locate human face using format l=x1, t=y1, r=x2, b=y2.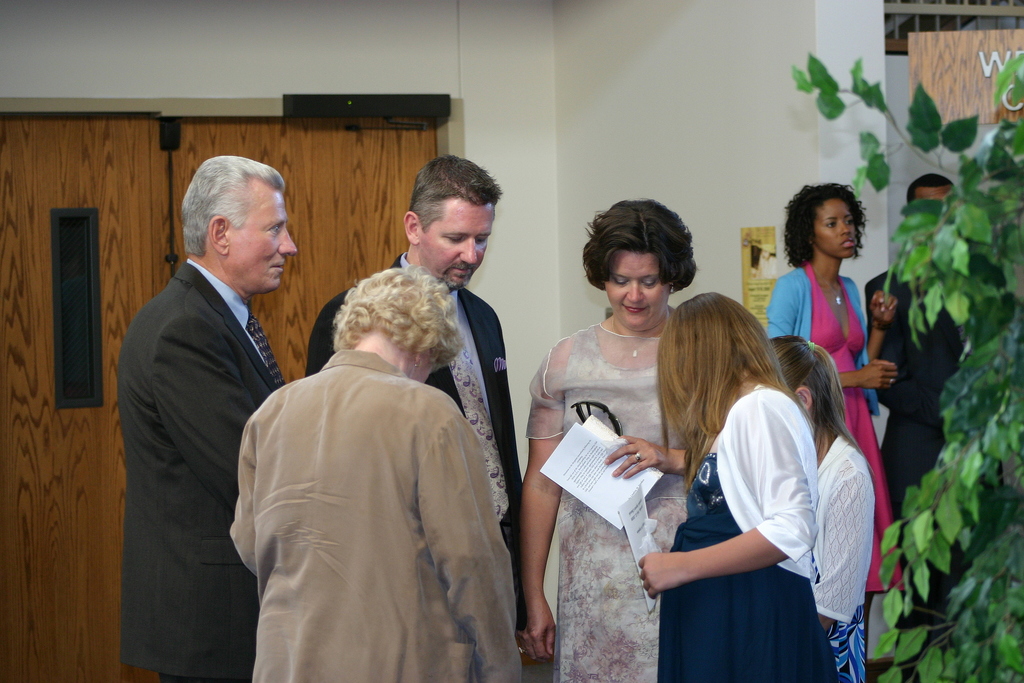
l=418, t=194, r=494, b=288.
